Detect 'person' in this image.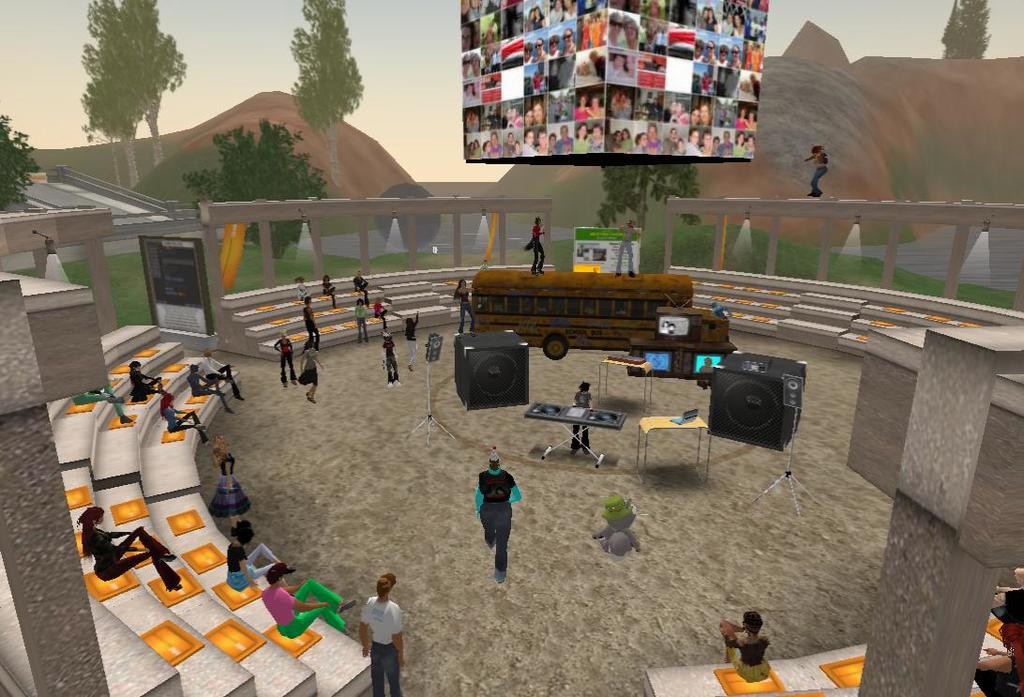
Detection: (199,353,246,402).
